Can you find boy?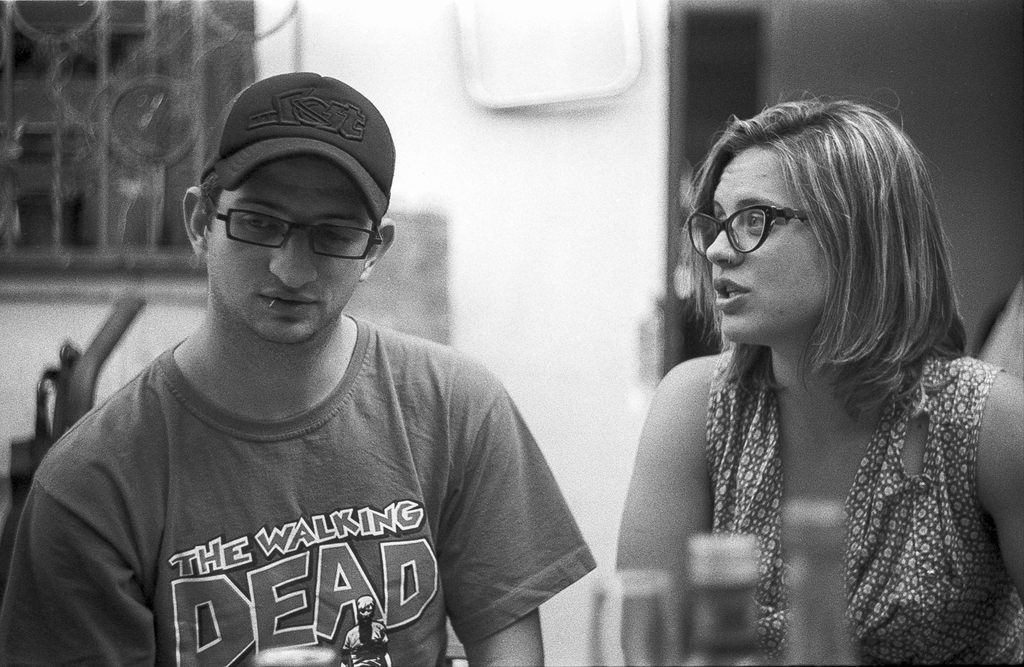
Yes, bounding box: 15, 61, 579, 666.
